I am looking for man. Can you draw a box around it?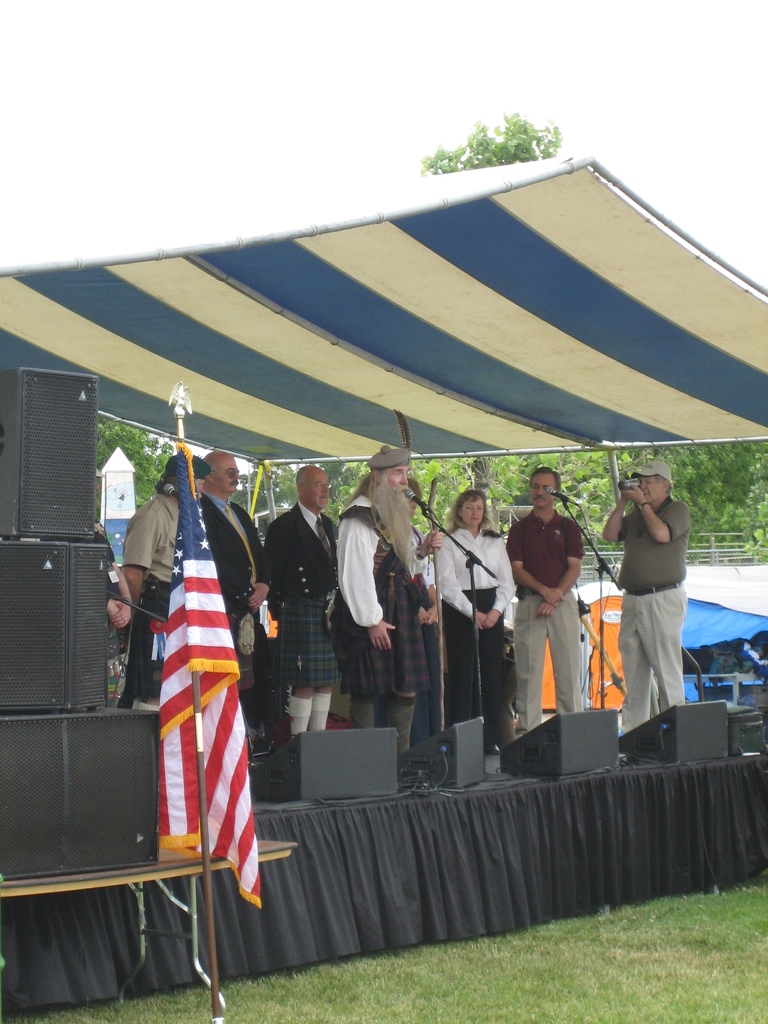
Sure, the bounding box is 612 449 711 715.
